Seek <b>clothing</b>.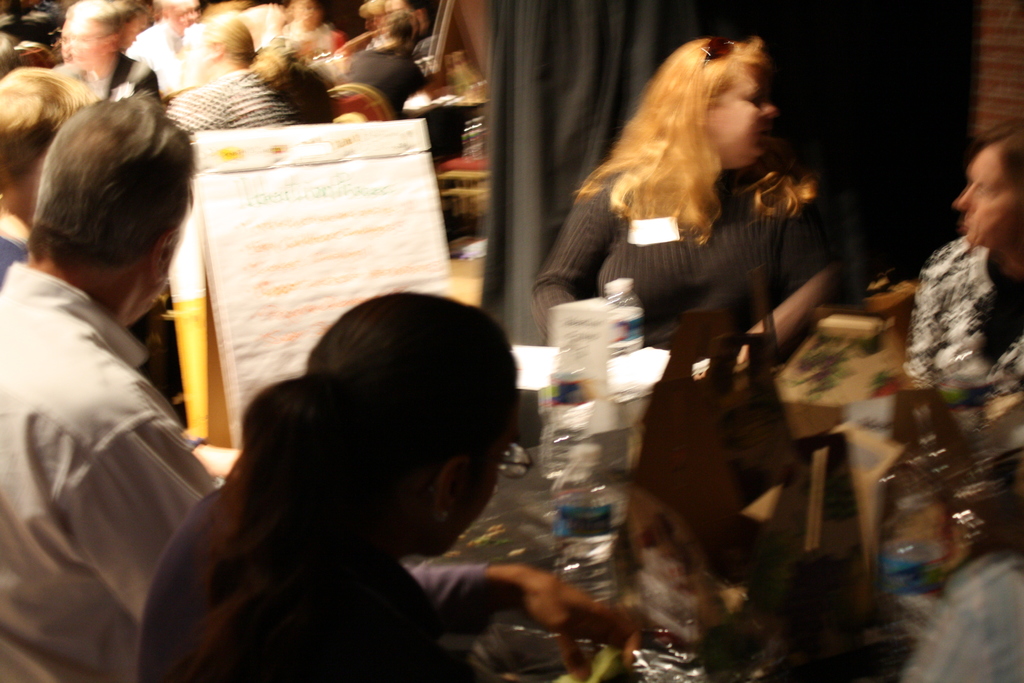
locate(134, 461, 488, 682).
